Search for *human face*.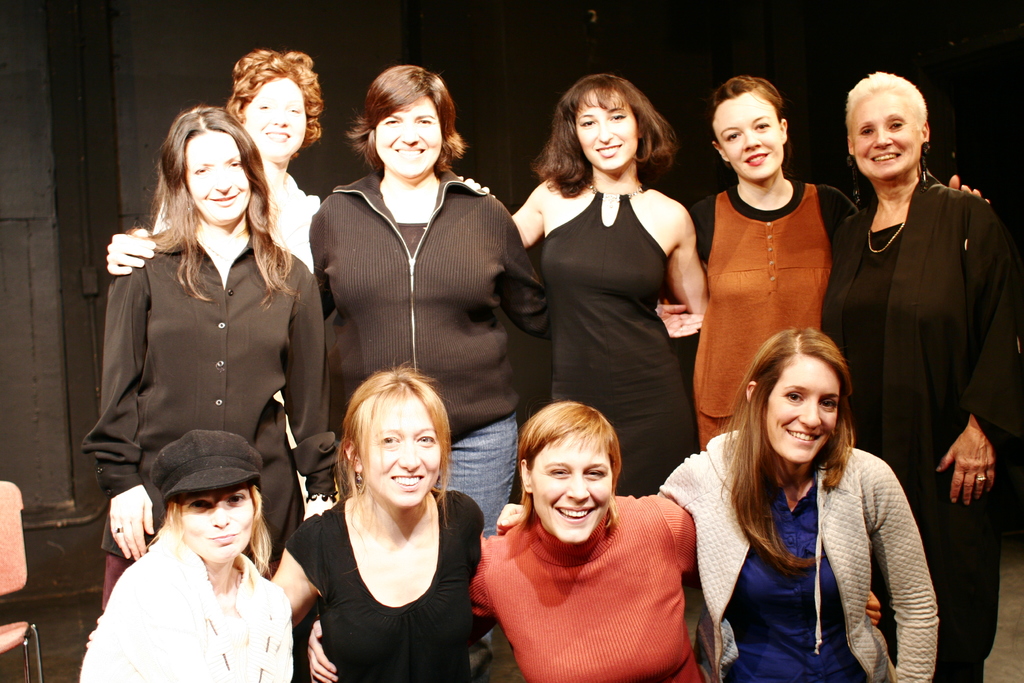
Found at (182,488,255,562).
